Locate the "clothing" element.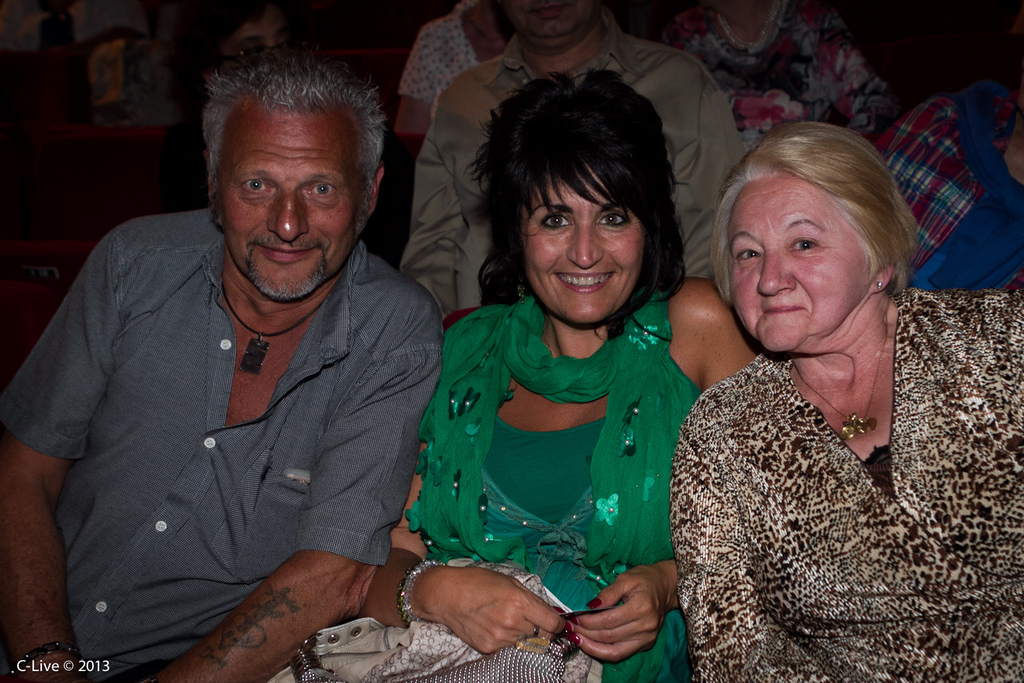
Element bbox: x1=396, y1=0, x2=747, y2=329.
